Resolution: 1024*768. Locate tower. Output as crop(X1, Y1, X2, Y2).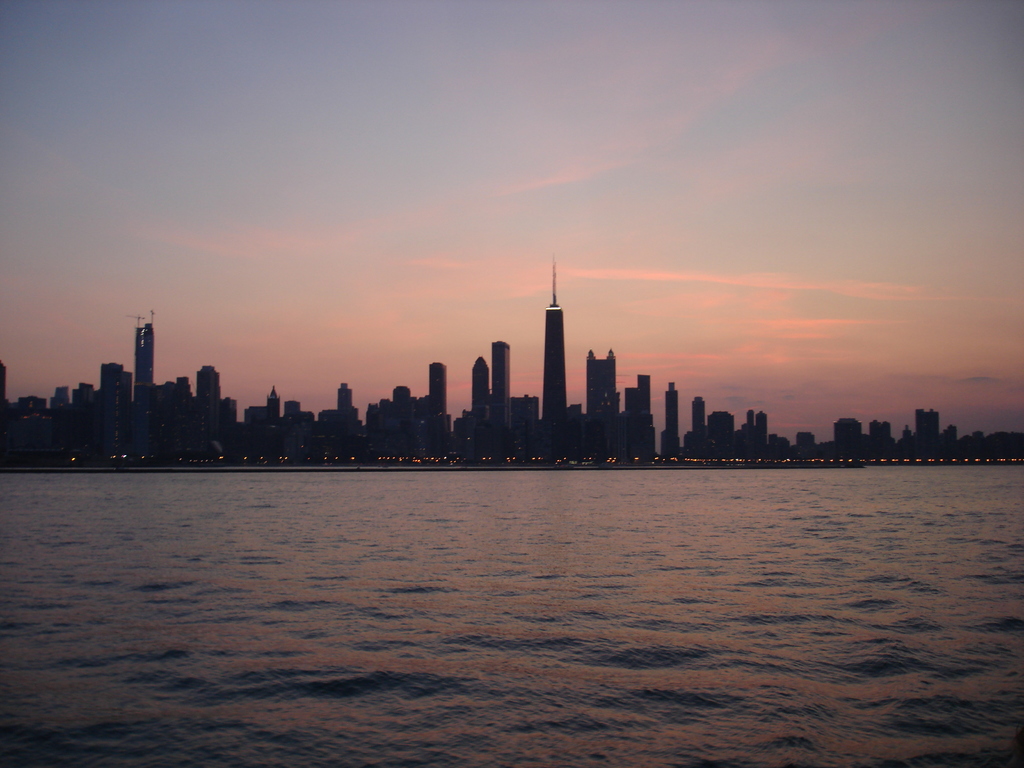
crop(281, 399, 310, 458).
